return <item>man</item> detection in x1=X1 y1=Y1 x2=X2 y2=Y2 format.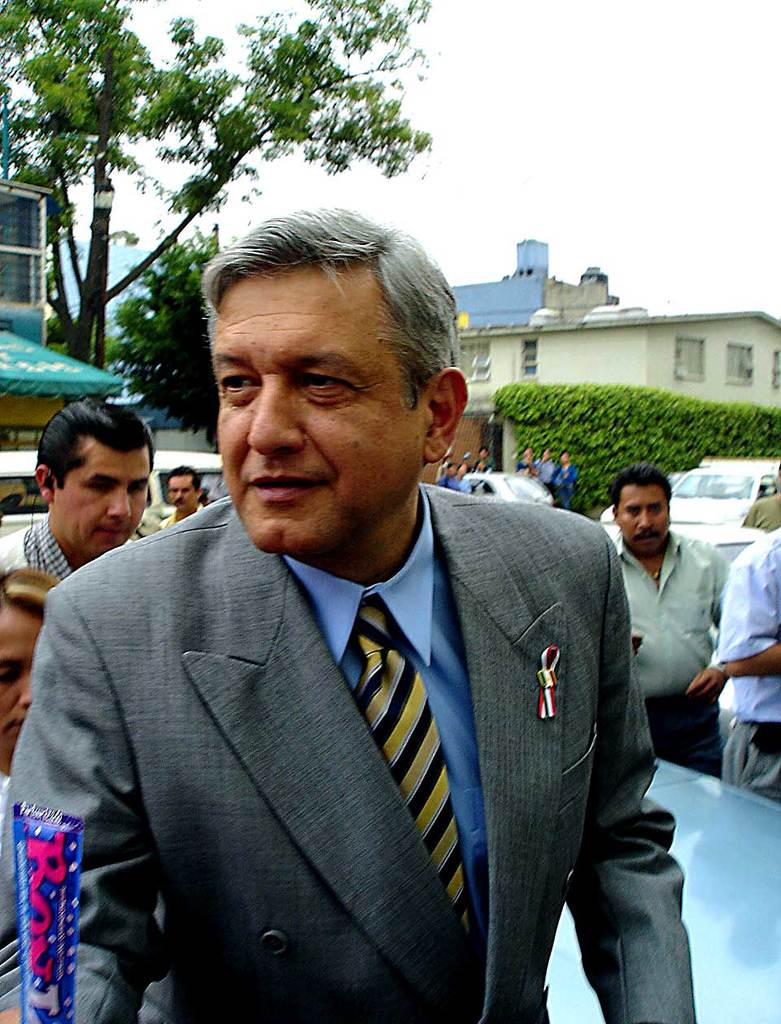
x1=707 y1=525 x2=780 y2=814.
